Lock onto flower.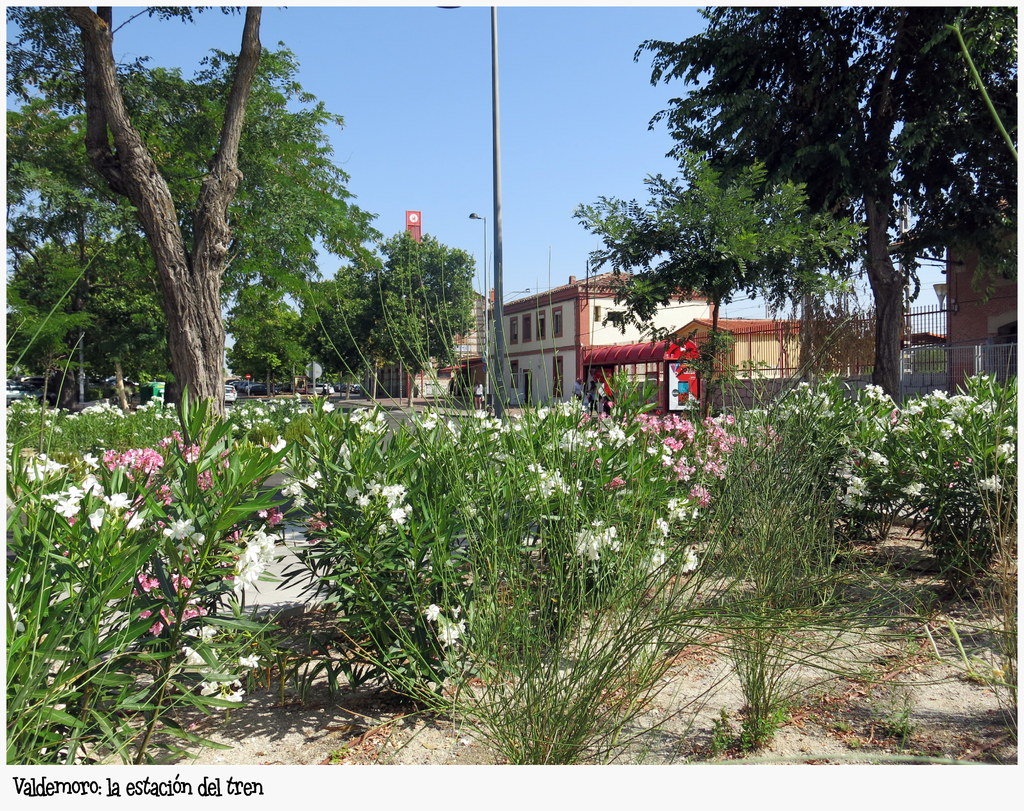
Locked: 672,546,703,577.
